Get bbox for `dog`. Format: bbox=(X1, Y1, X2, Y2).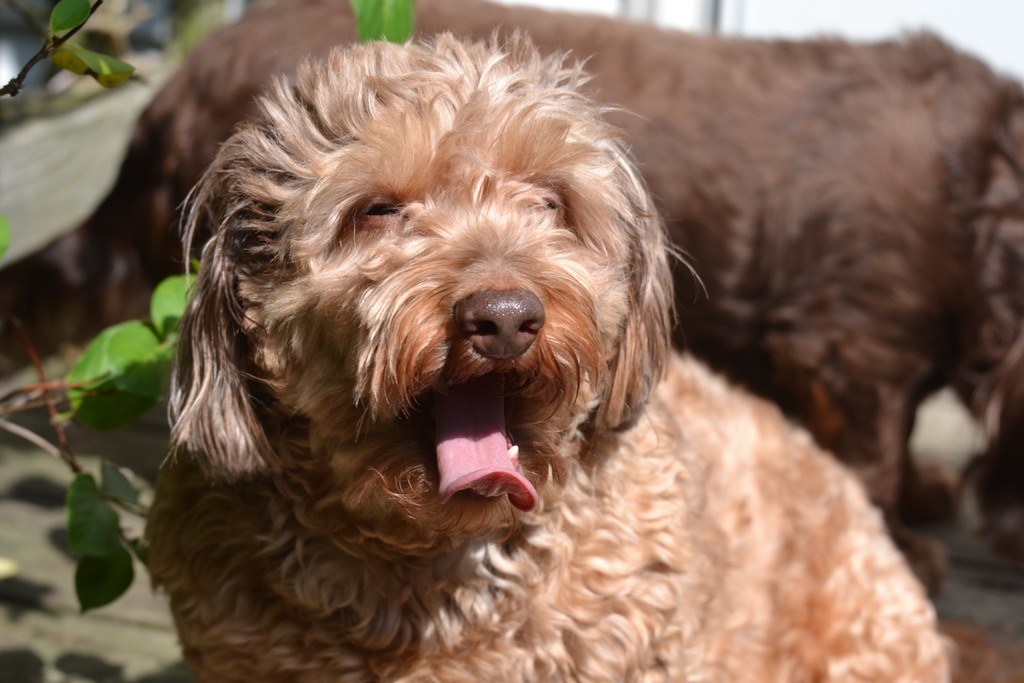
bbox=(141, 21, 960, 682).
